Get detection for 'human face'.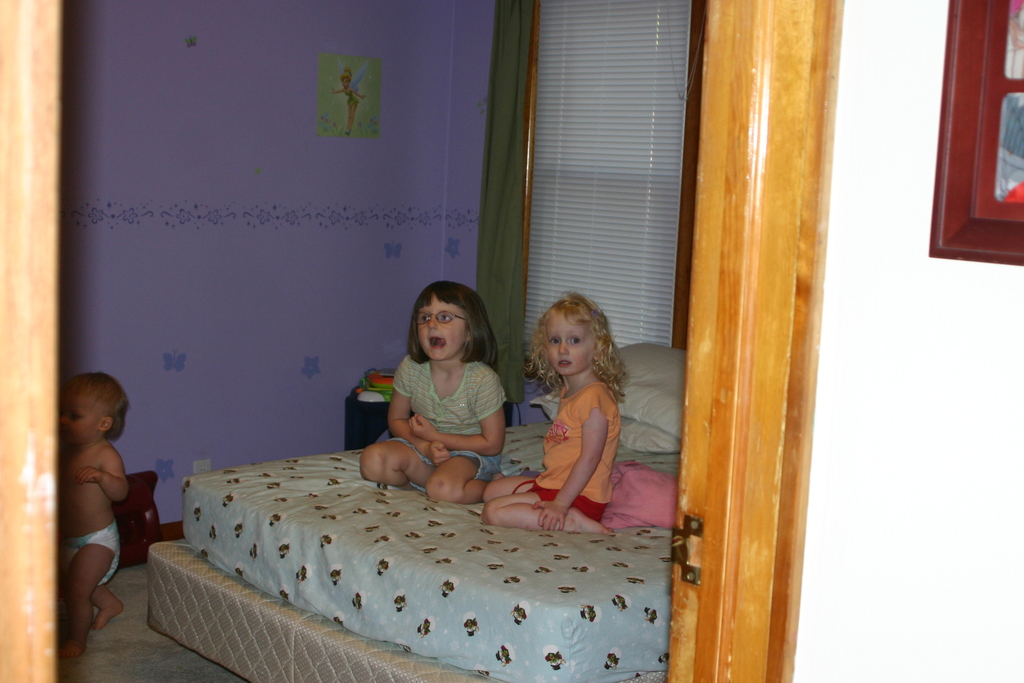
Detection: BBox(413, 298, 464, 363).
